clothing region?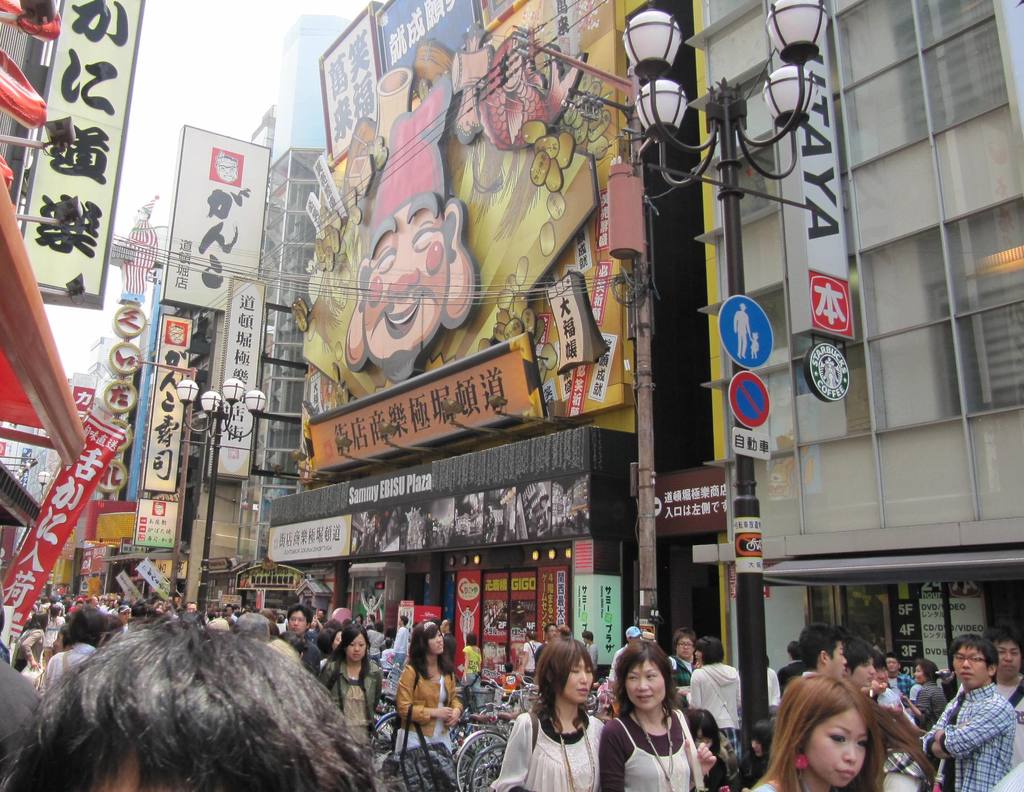
left=491, top=708, right=608, bottom=791
